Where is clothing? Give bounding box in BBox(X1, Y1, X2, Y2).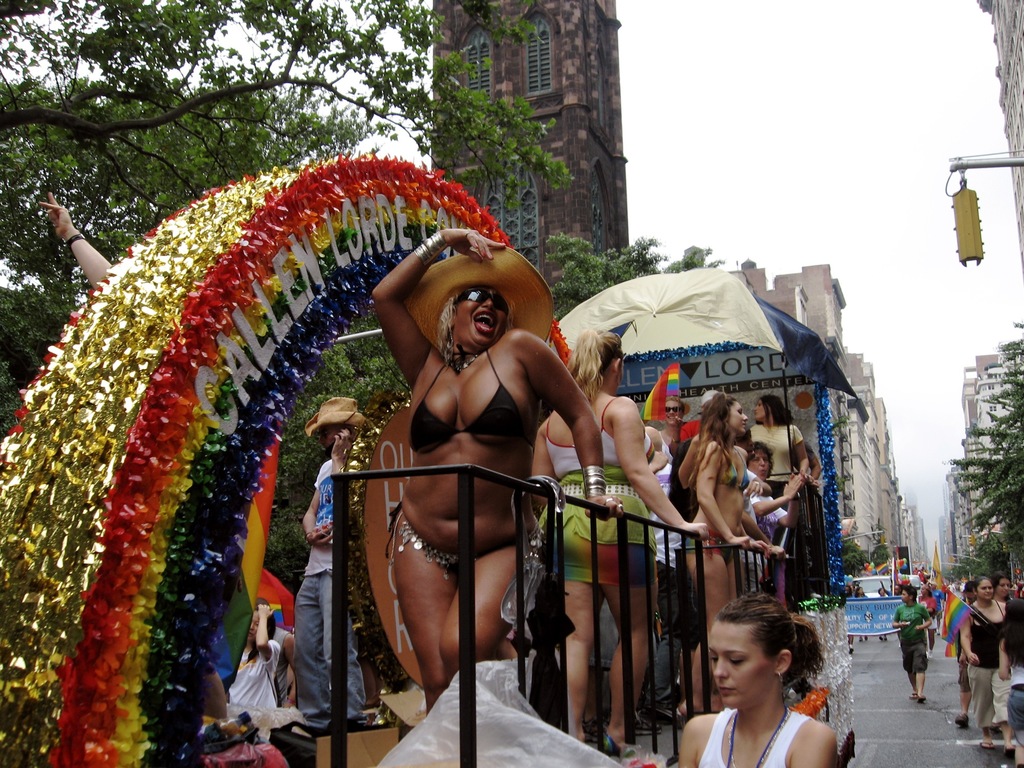
BBox(852, 591, 868, 600).
